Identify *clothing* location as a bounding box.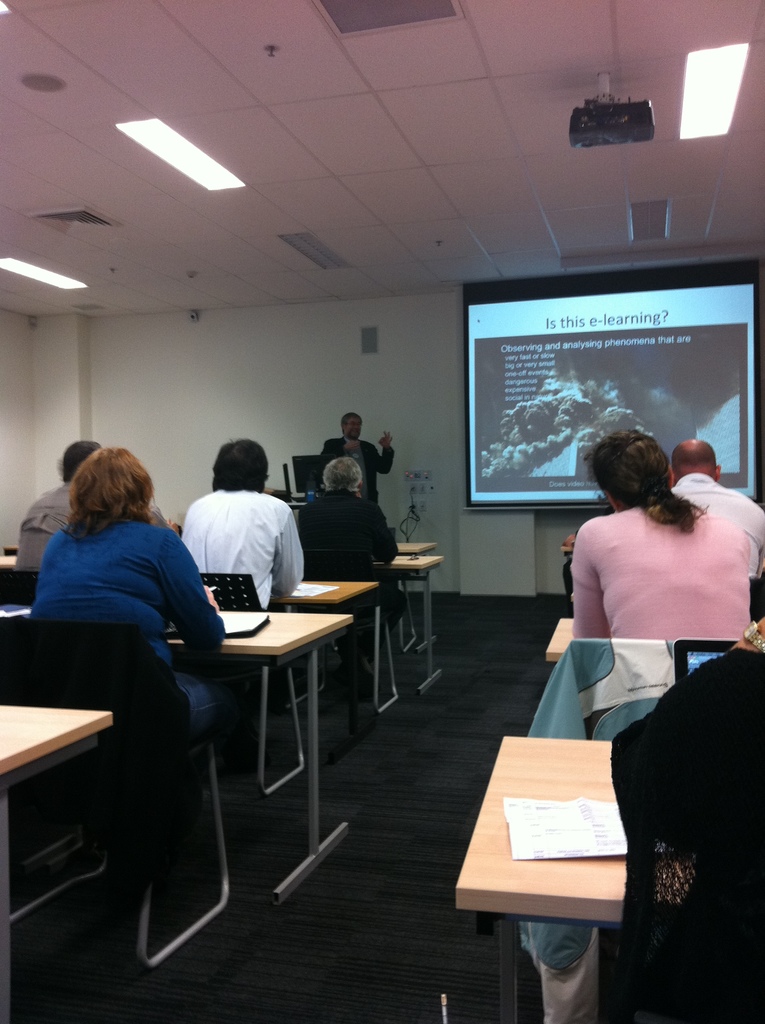
(19,482,77,570).
